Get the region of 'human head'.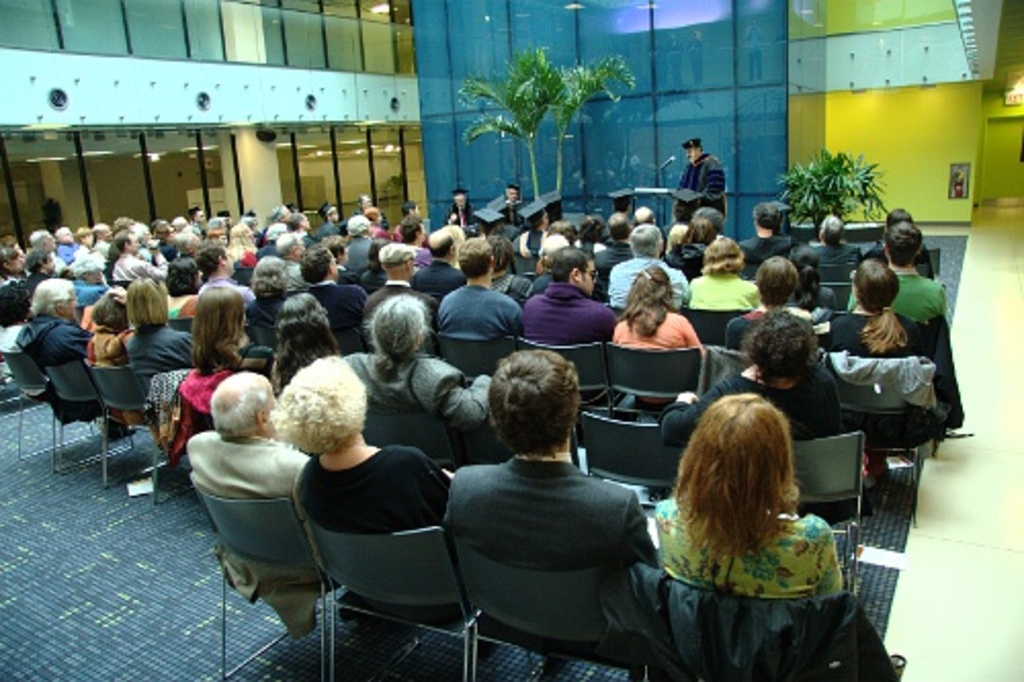
<box>455,184,467,205</box>.
